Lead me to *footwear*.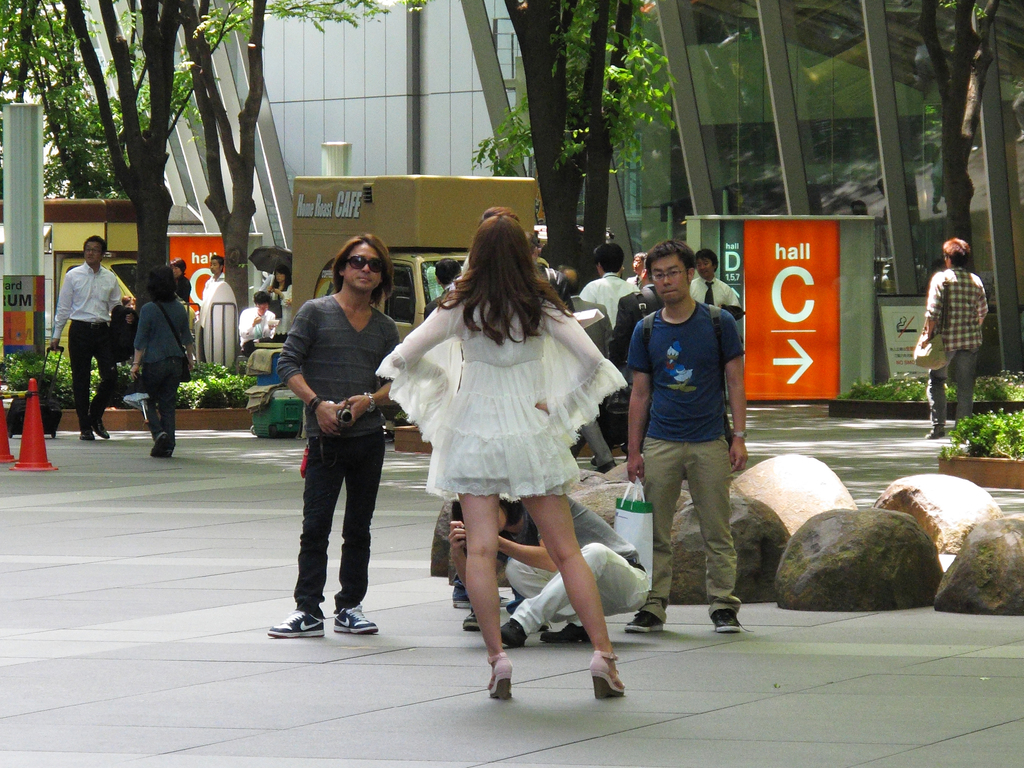
Lead to rect(495, 612, 522, 648).
